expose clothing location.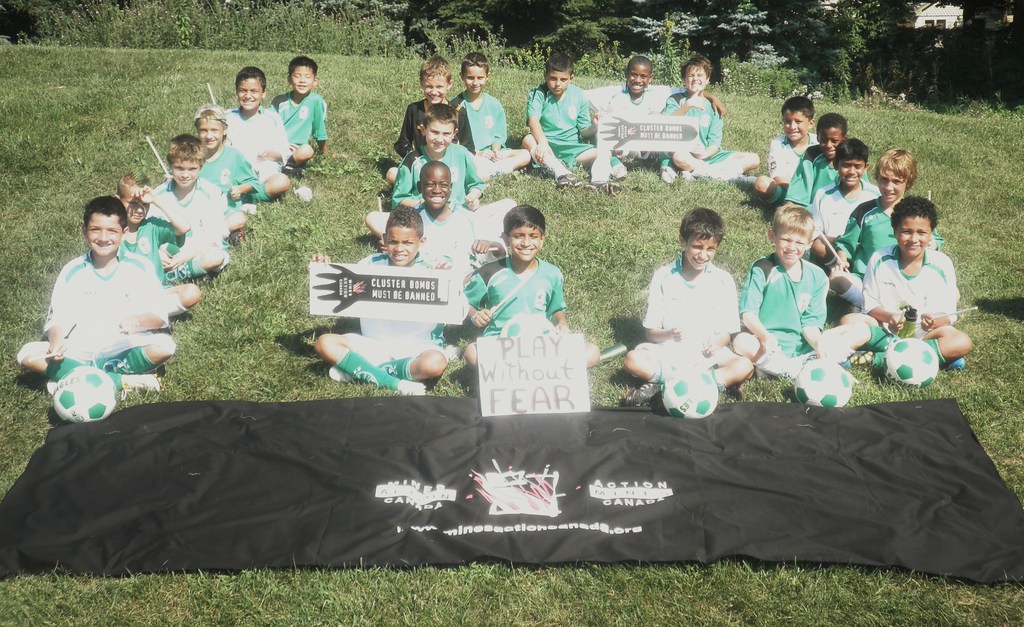
Exposed at l=518, t=90, r=596, b=161.
